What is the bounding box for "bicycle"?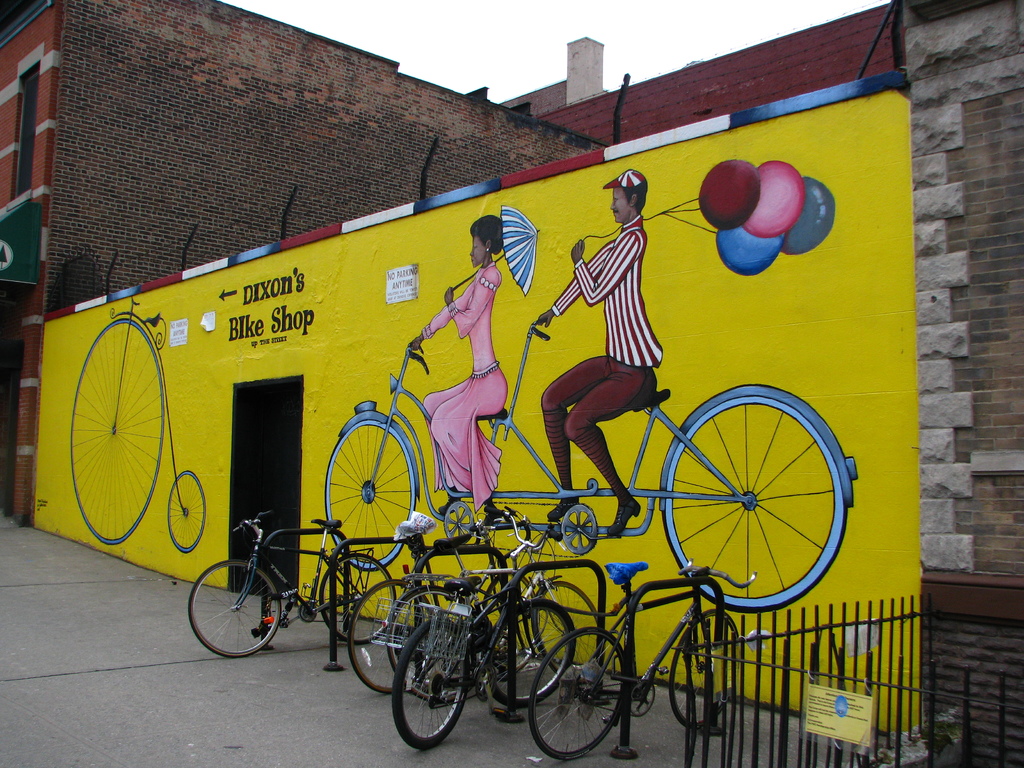
{"left": 176, "top": 507, "right": 392, "bottom": 657}.
